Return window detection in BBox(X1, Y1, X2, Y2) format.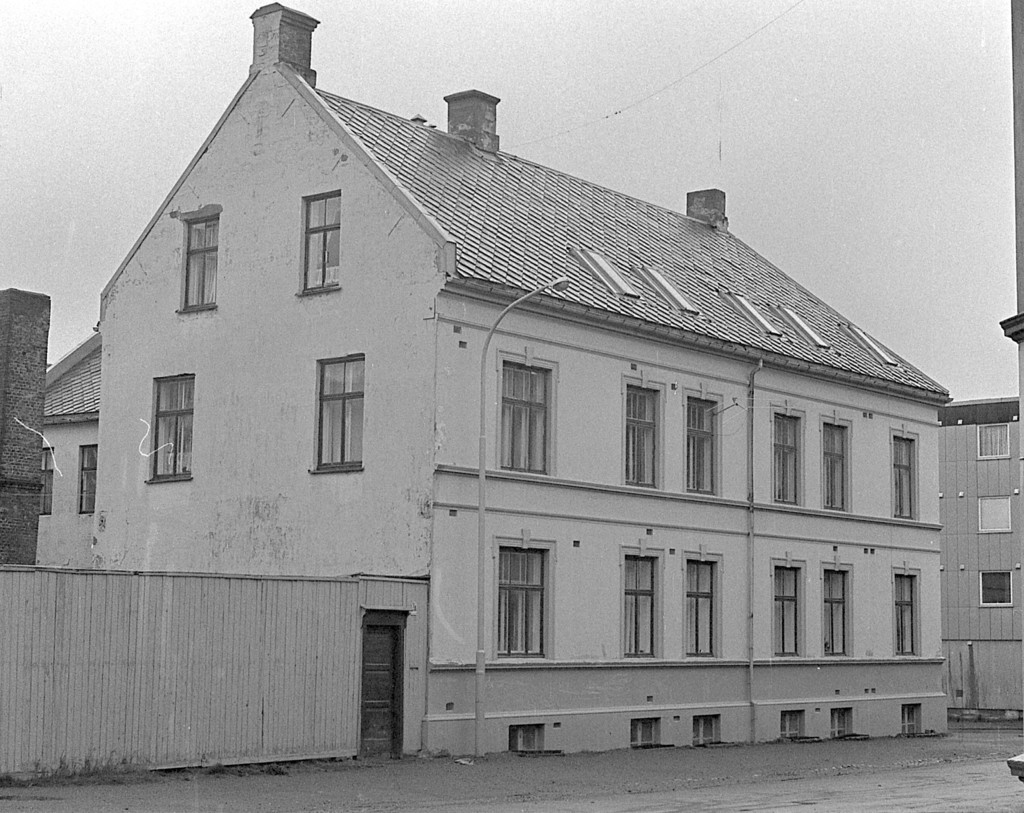
BBox(296, 186, 345, 297).
